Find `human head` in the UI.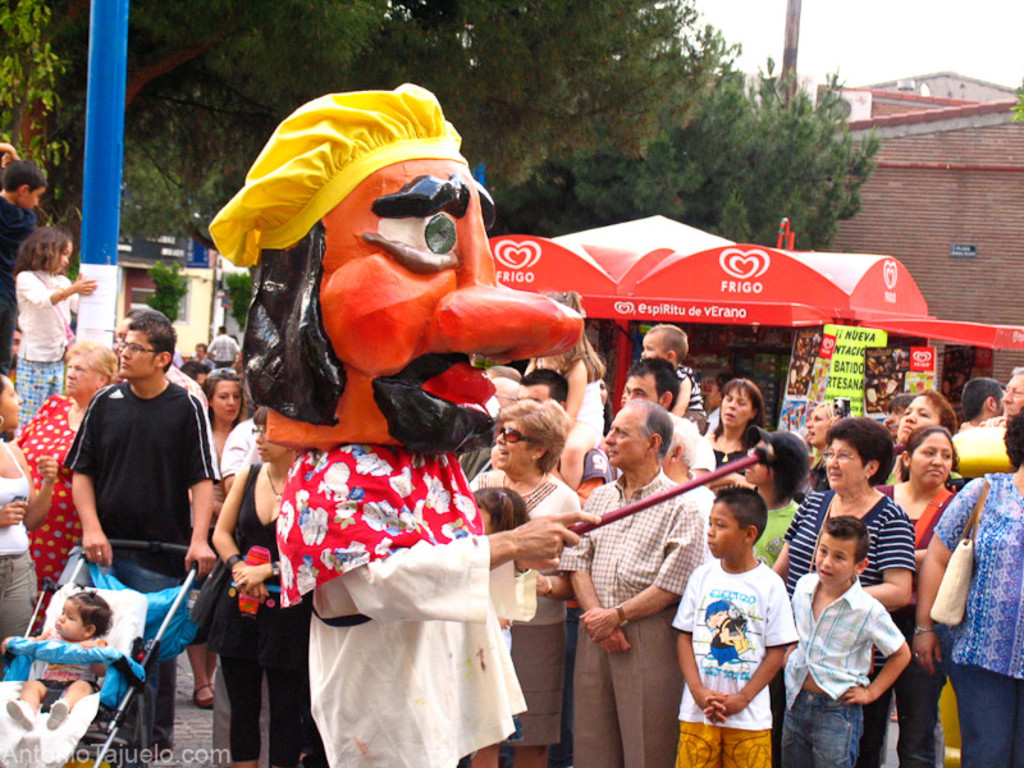
UI element at <box>124,315,180,376</box>.
